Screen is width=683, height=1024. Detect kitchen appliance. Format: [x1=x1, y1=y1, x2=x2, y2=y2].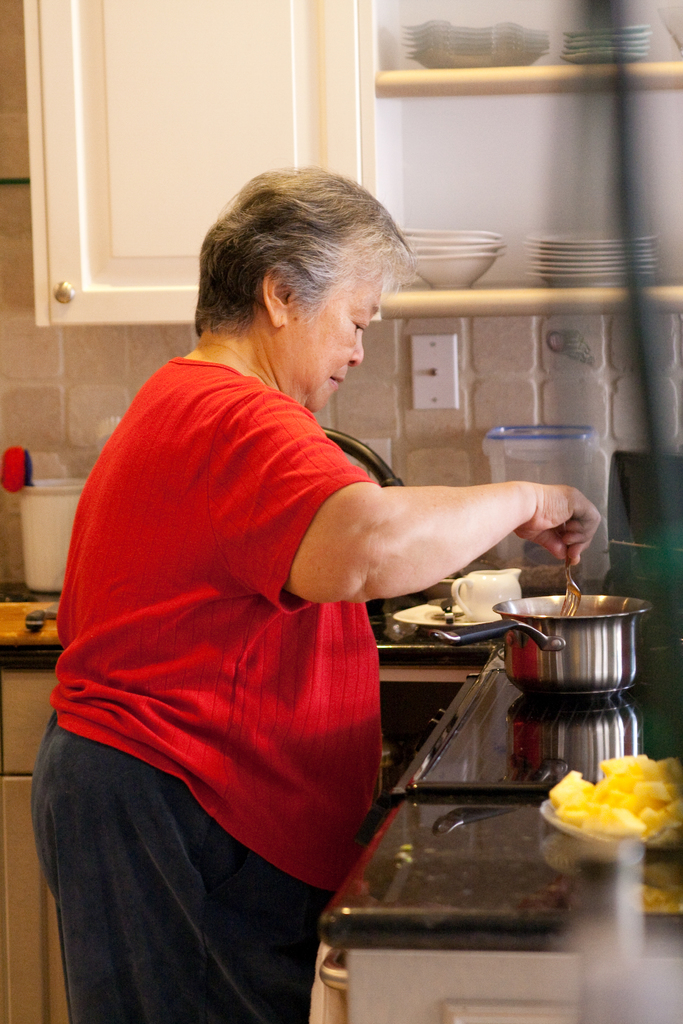
[x1=573, y1=844, x2=682, y2=1023].
